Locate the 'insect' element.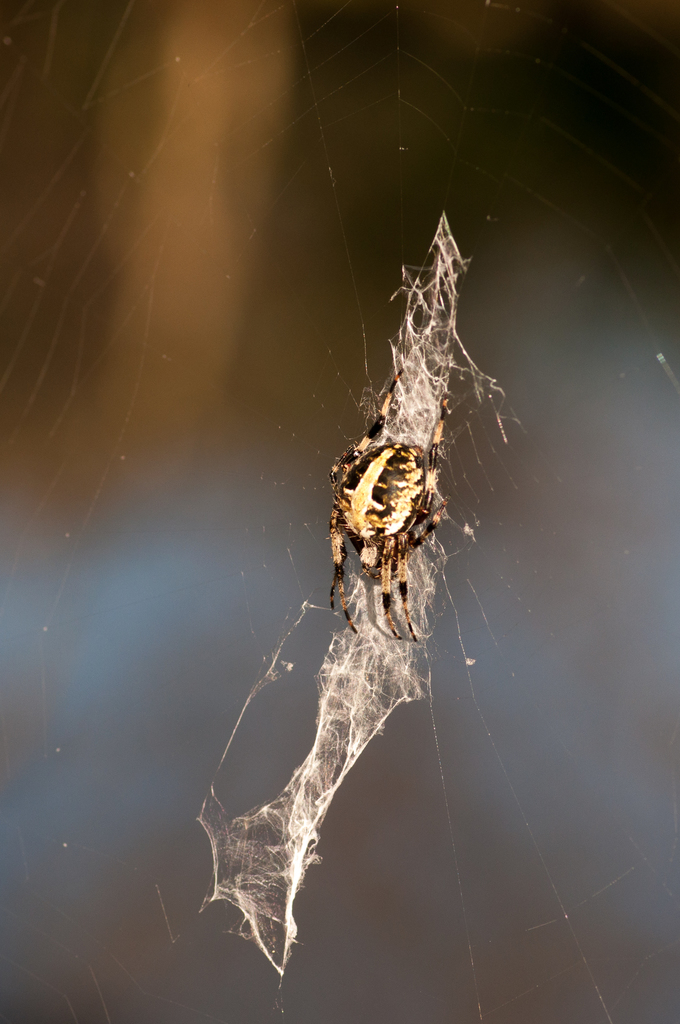
Element bbox: (329, 364, 449, 639).
